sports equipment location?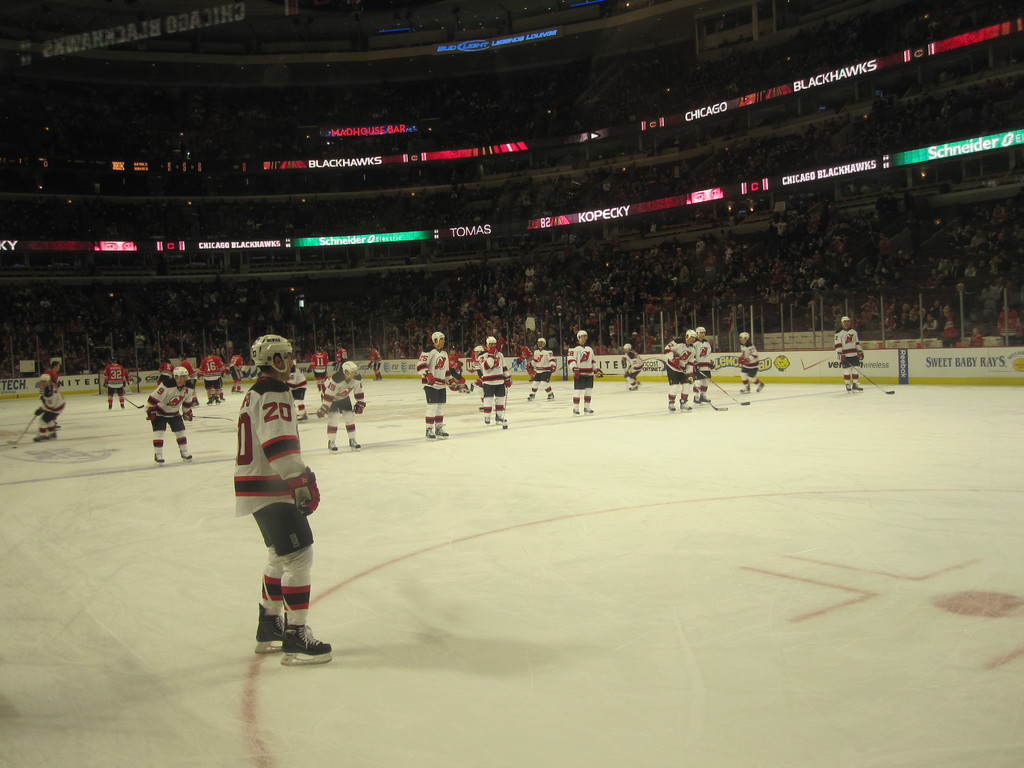
crop(525, 392, 534, 403)
